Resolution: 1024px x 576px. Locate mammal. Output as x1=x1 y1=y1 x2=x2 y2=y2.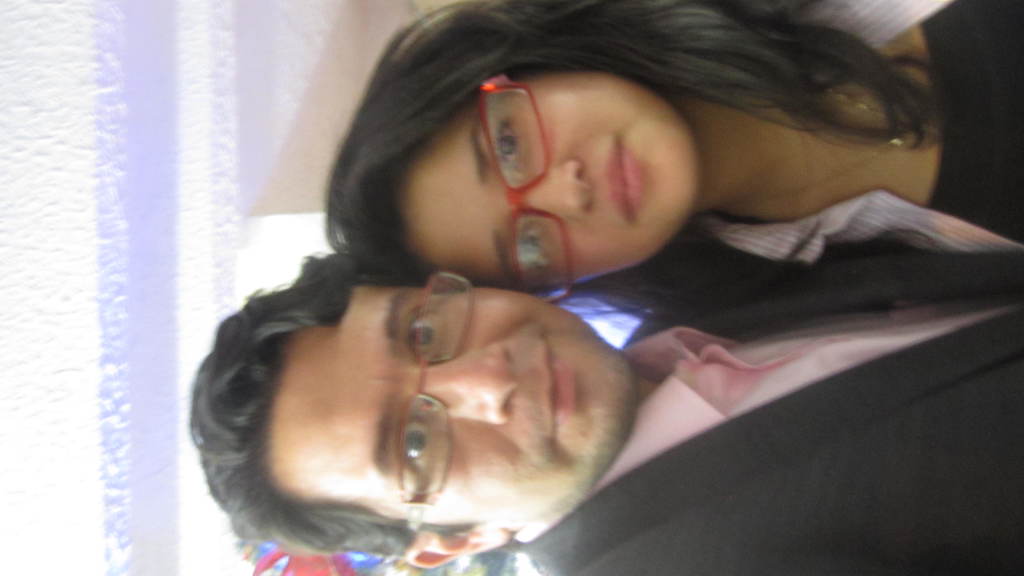
x1=319 y1=0 x2=1021 y2=309.
